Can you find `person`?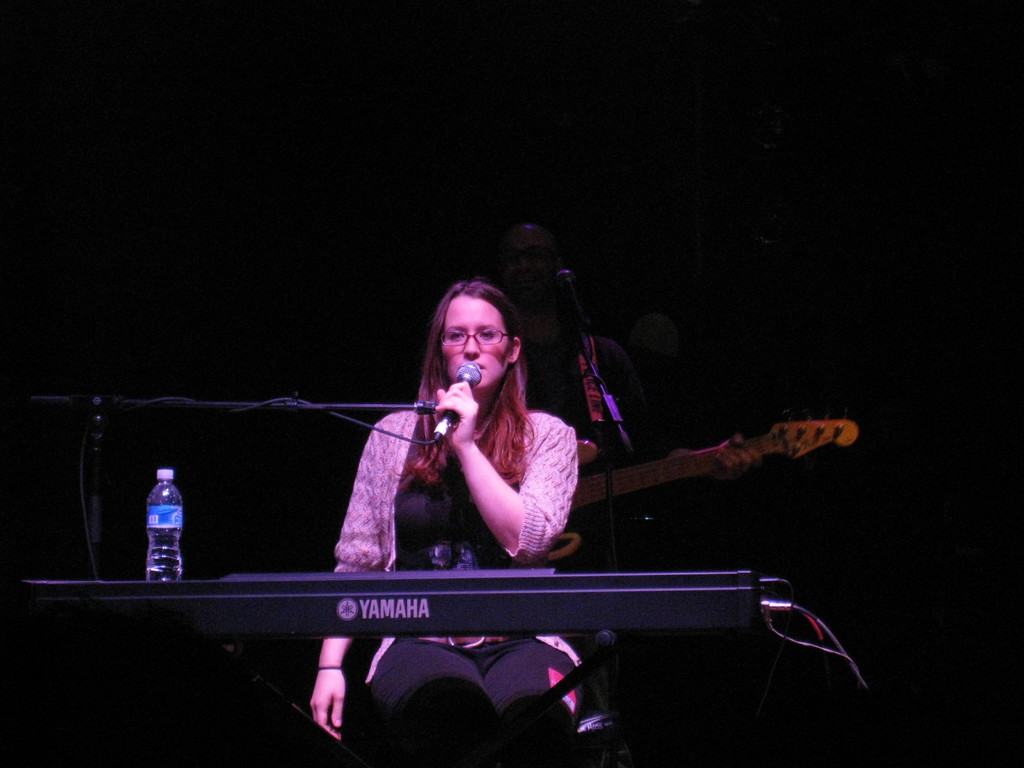
Yes, bounding box: {"left": 309, "top": 280, "right": 582, "bottom": 767}.
